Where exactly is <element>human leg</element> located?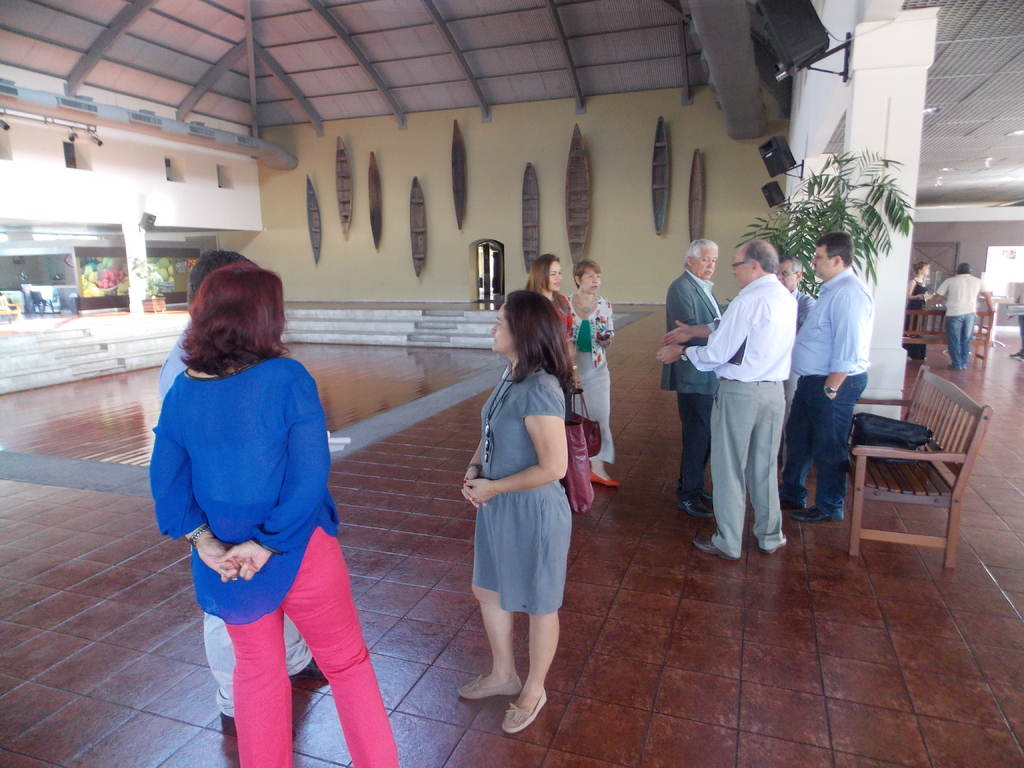
Its bounding box is crop(751, 383, 788, 549).
